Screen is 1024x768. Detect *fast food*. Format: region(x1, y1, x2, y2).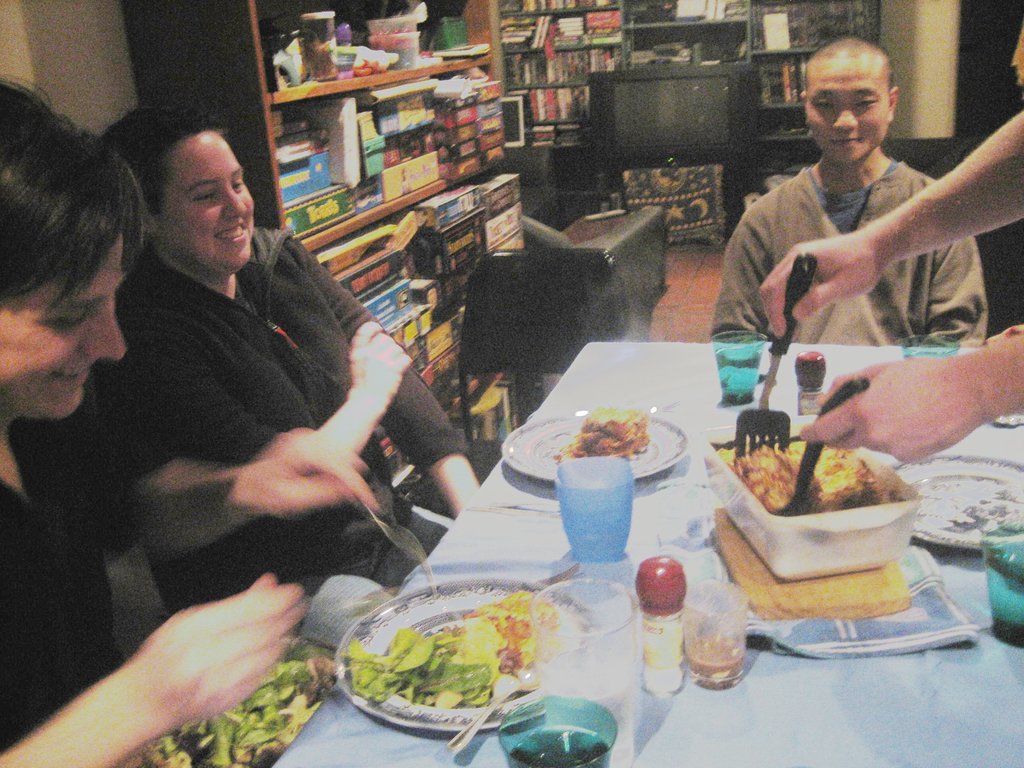
region(567, 413, 650, 461).
